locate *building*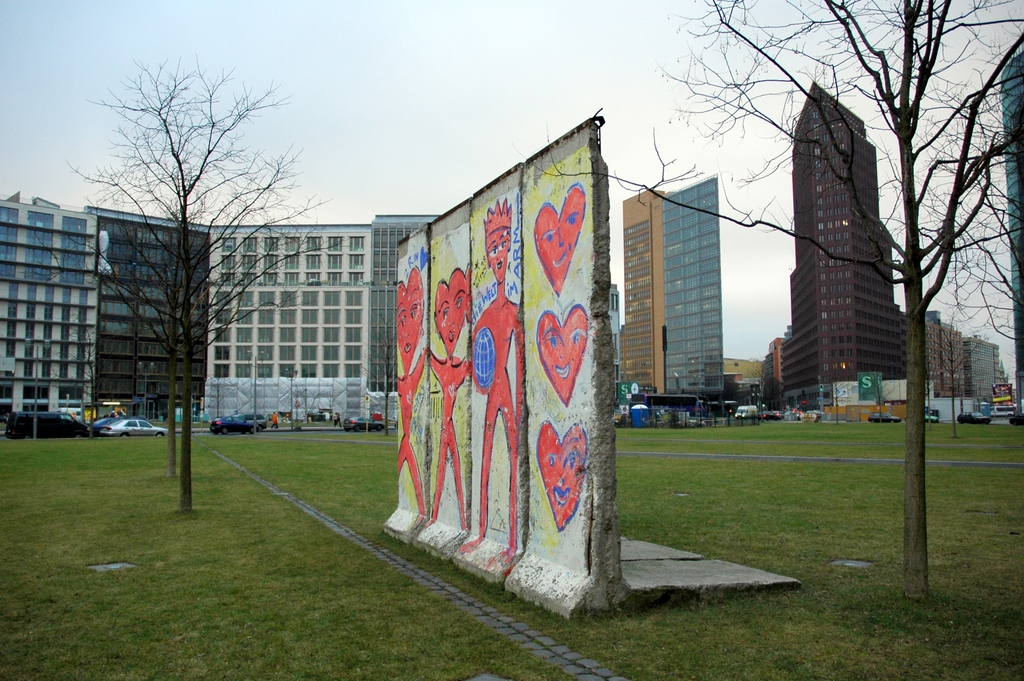
detection(95, 213, 209, 410)
